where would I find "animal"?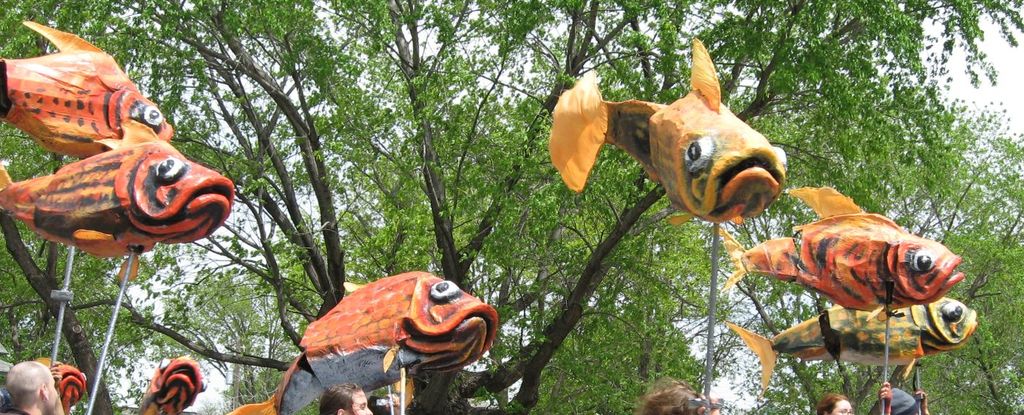
At (x1=230, y1=268, x2=501, y2=414).
